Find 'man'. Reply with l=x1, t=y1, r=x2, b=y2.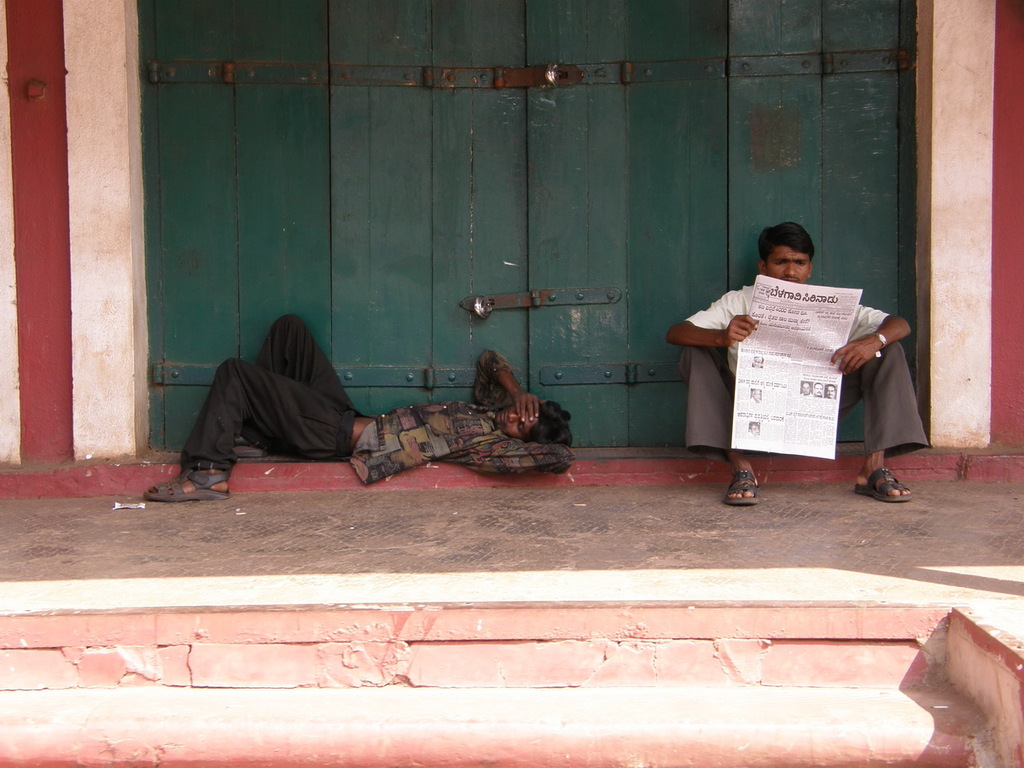
l=149, t=311, r=581, b=504.
